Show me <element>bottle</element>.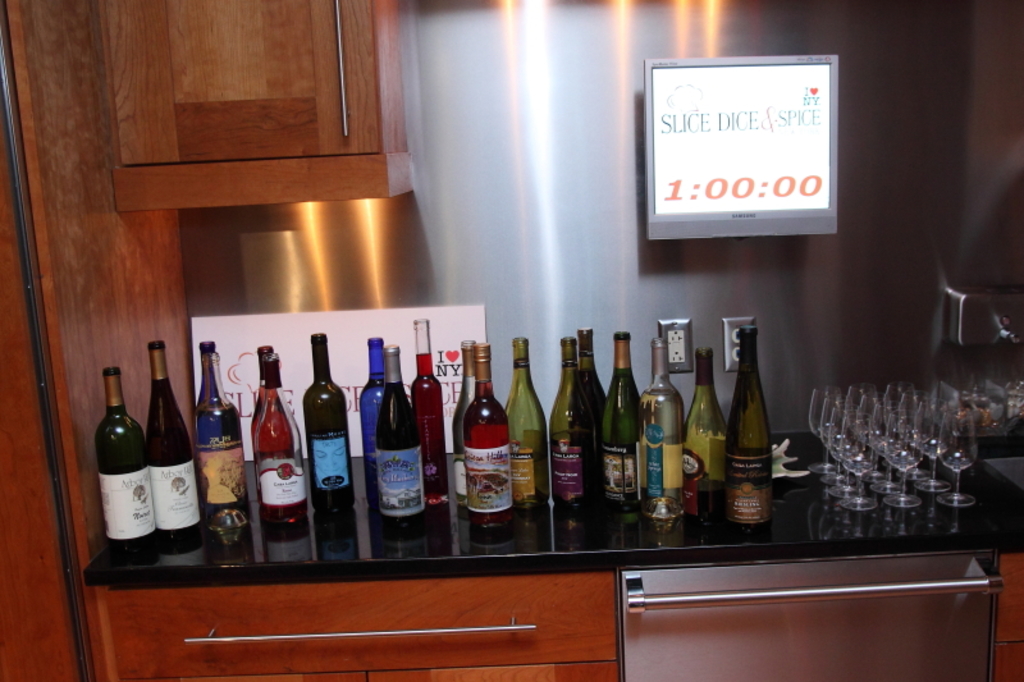
<element>bottle</element> is here: region(253, 351, 311, 525).
